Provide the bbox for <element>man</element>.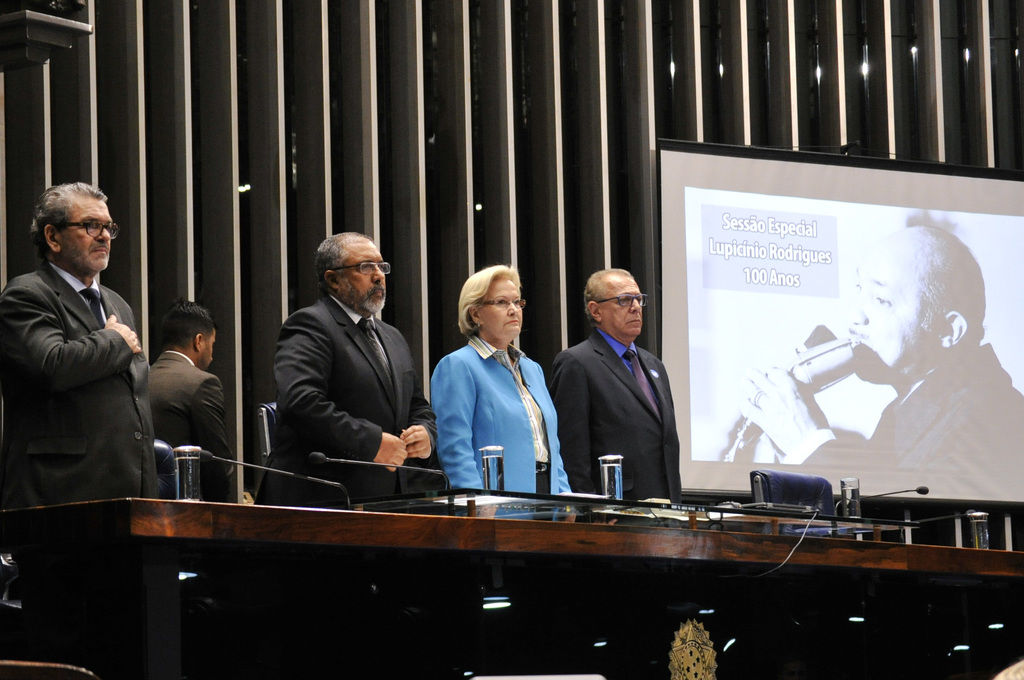
l=257, t=230, r=433, b=511.
